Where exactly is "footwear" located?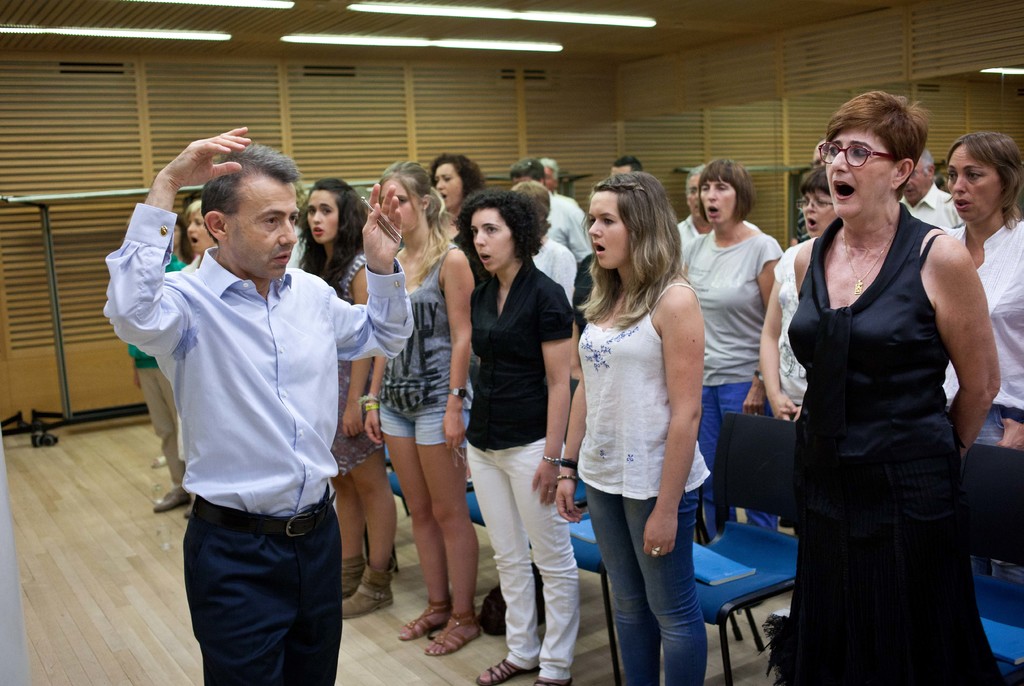
Its bounding box is [x1=429, y1=613, x2=482, y2=663].
